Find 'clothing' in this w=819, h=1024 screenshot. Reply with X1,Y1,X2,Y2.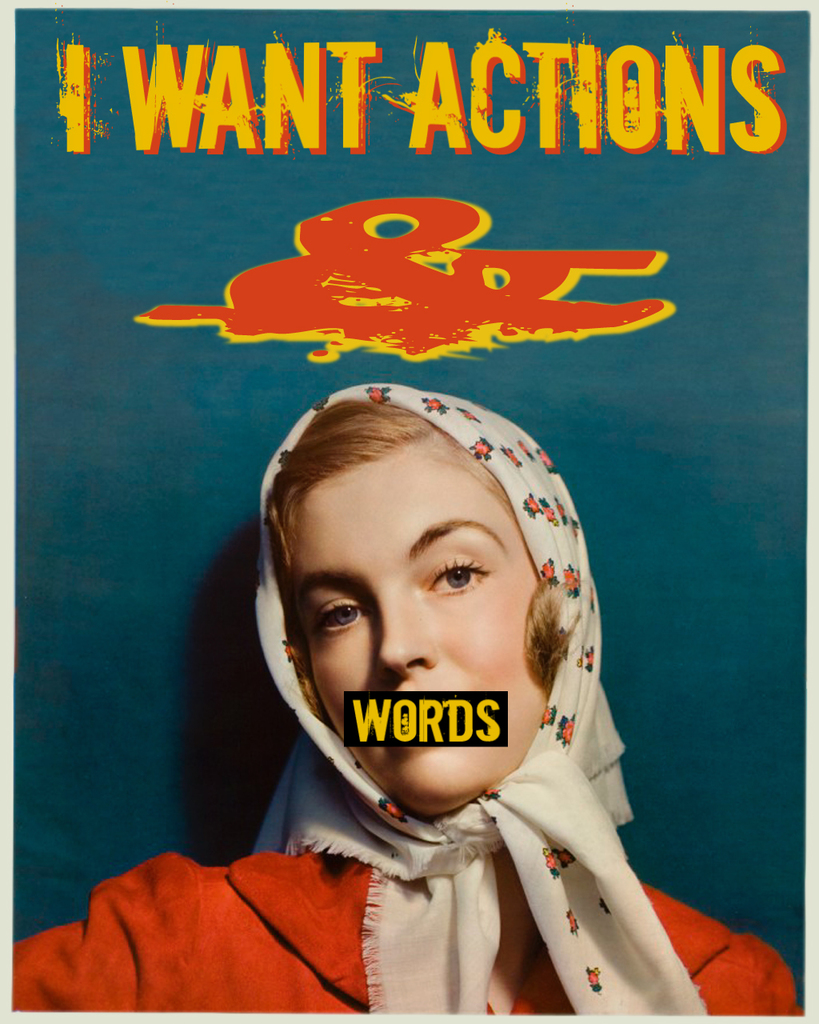
246,382,633,855.
